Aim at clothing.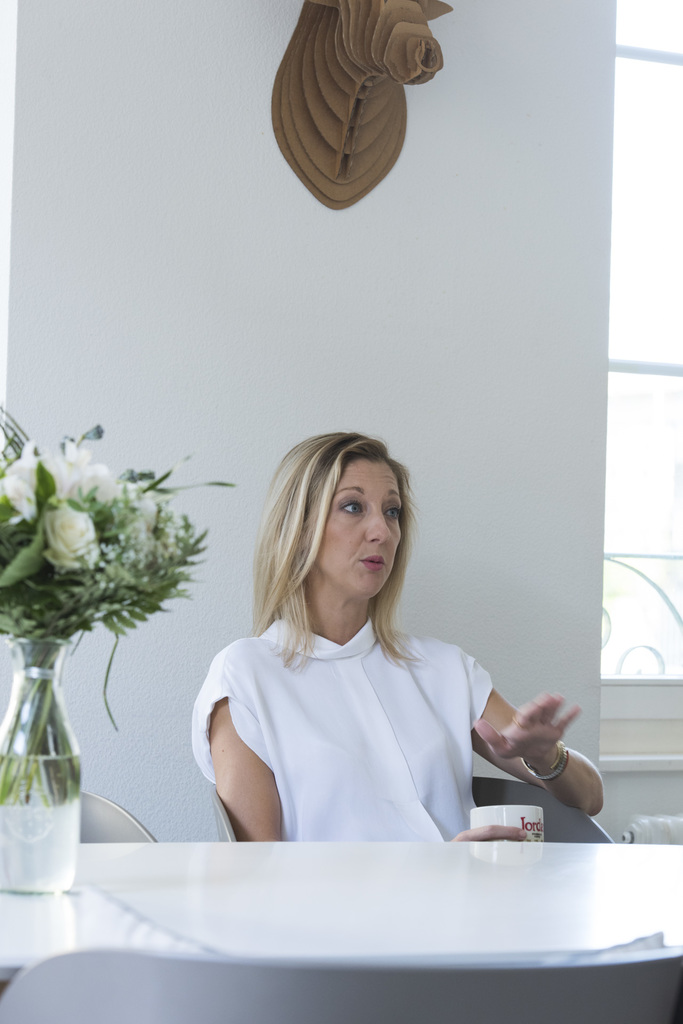
Aimed at <region>182, 615, 497, 844</region>.
